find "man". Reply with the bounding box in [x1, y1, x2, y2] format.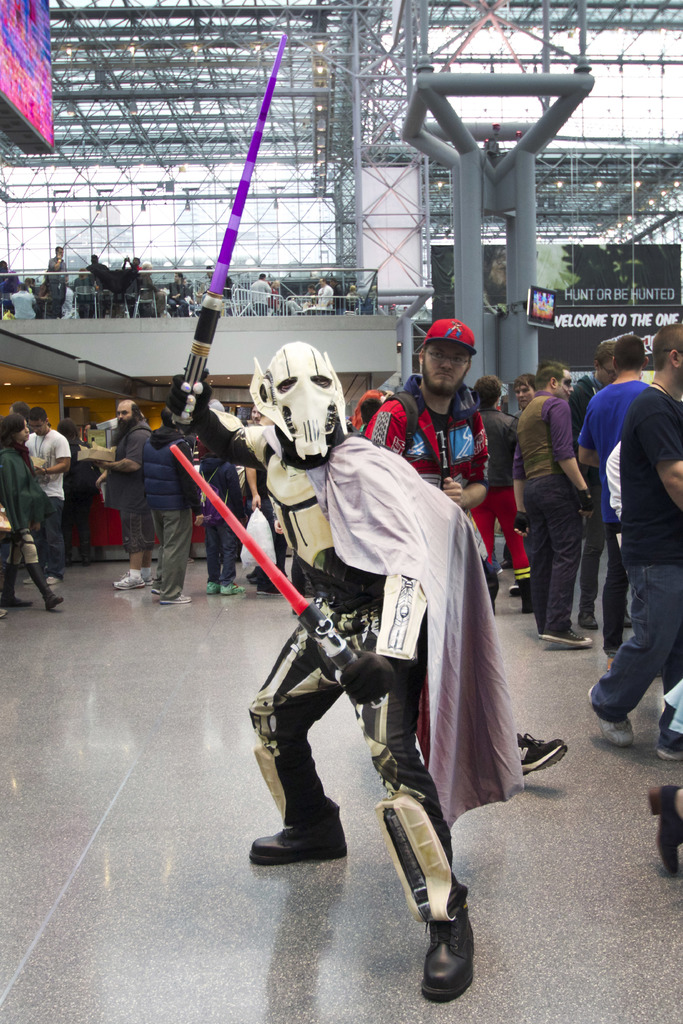
[309, 284, 316, 307].
